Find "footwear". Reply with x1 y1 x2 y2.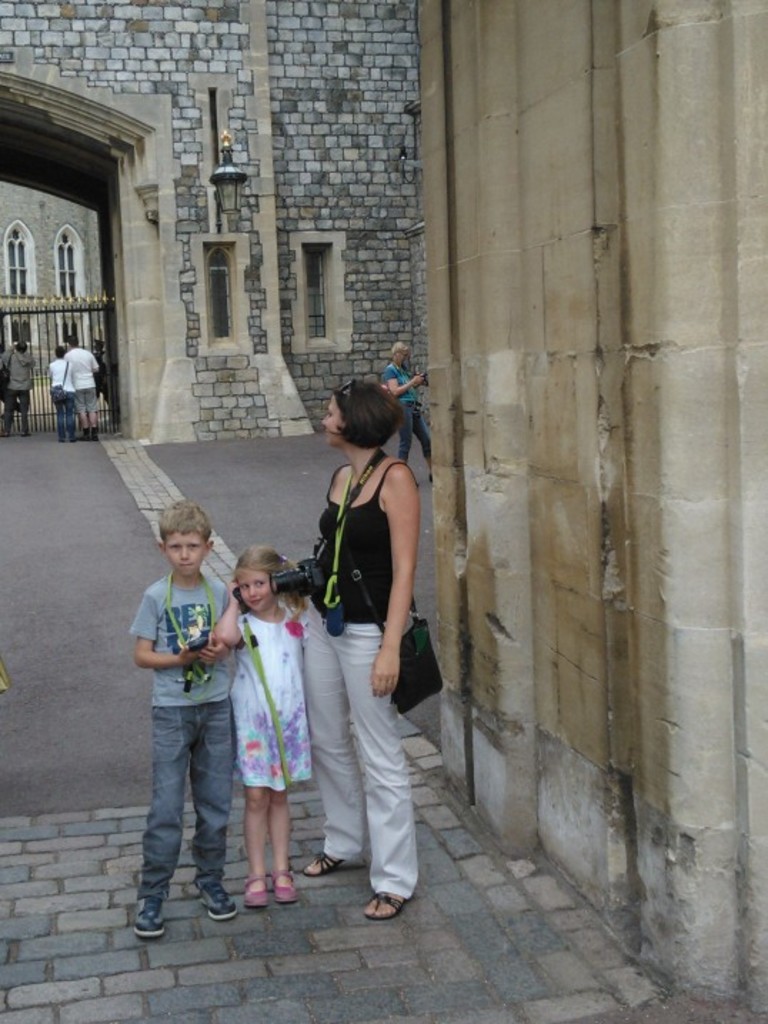
427 478 431 486.
